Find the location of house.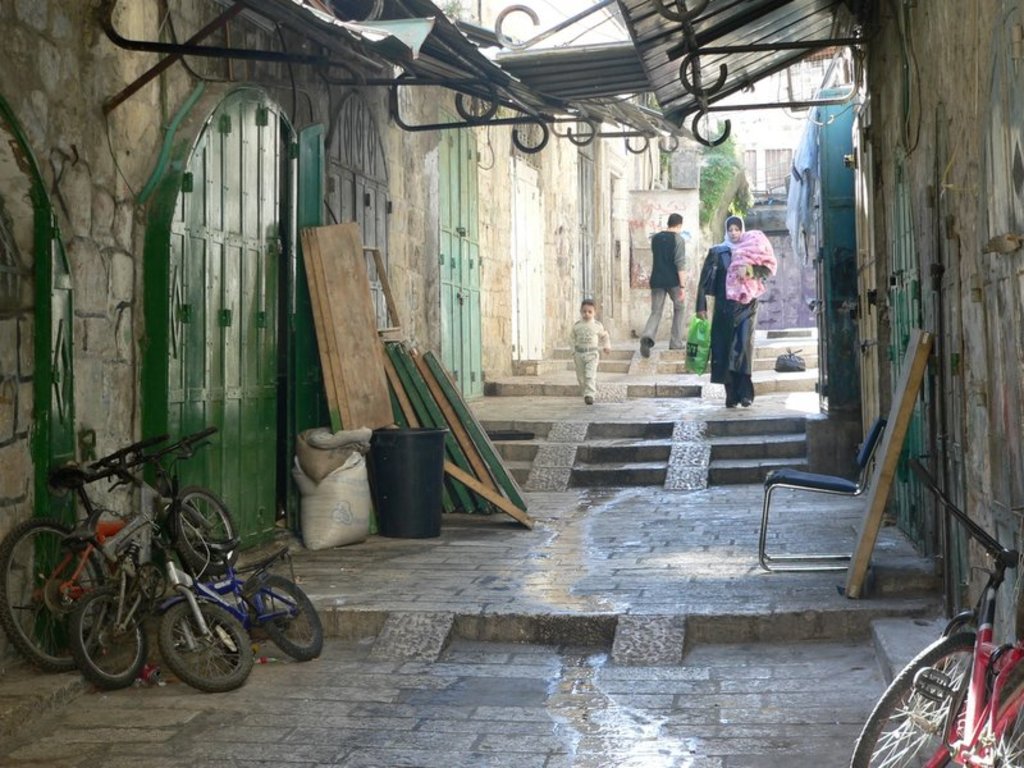
Location: box(620, 0, 1020, 649).
